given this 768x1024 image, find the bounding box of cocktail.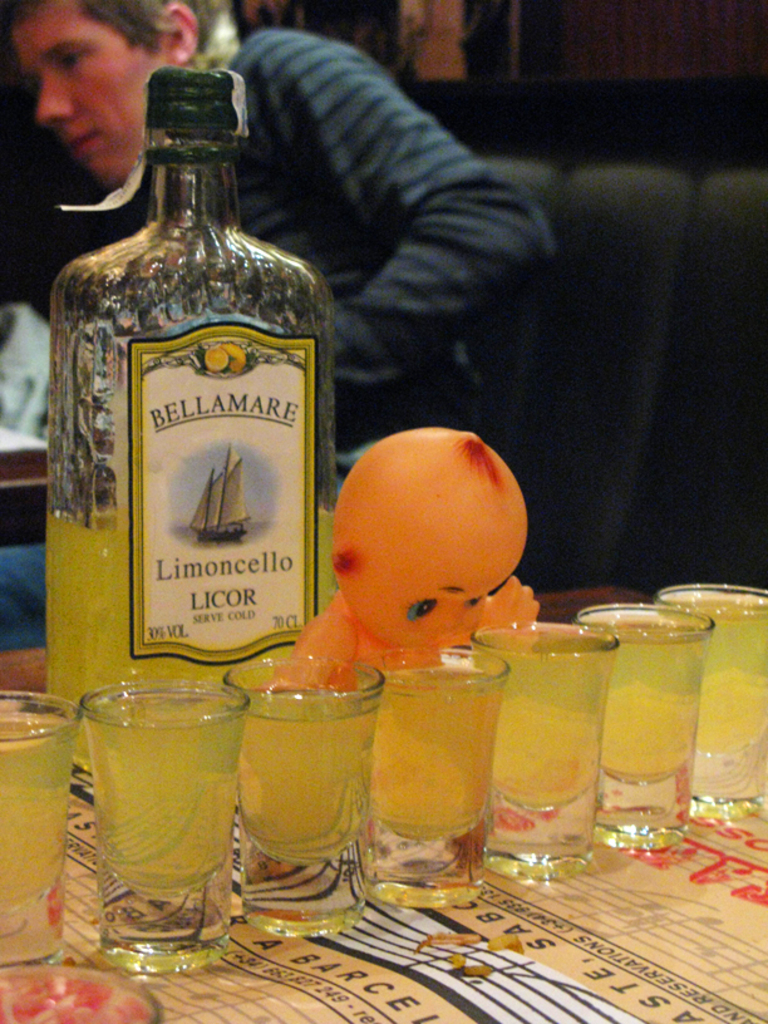
detection(69, 663, 242, 941).
